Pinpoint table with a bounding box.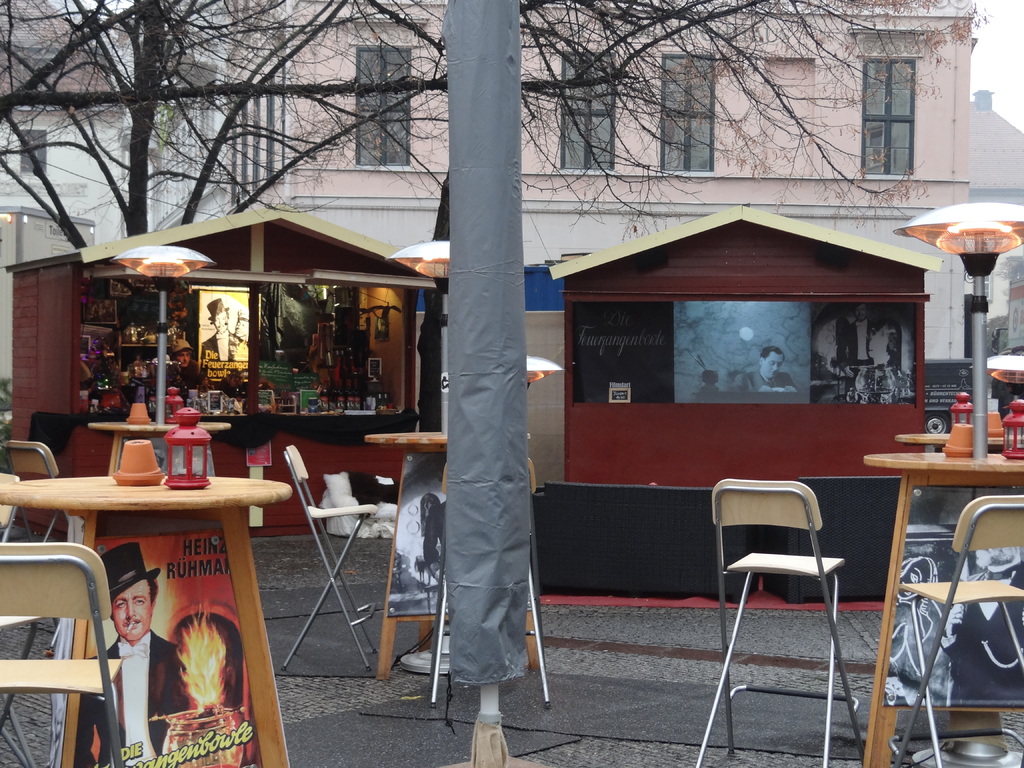
(366, 433, 540, 680).
